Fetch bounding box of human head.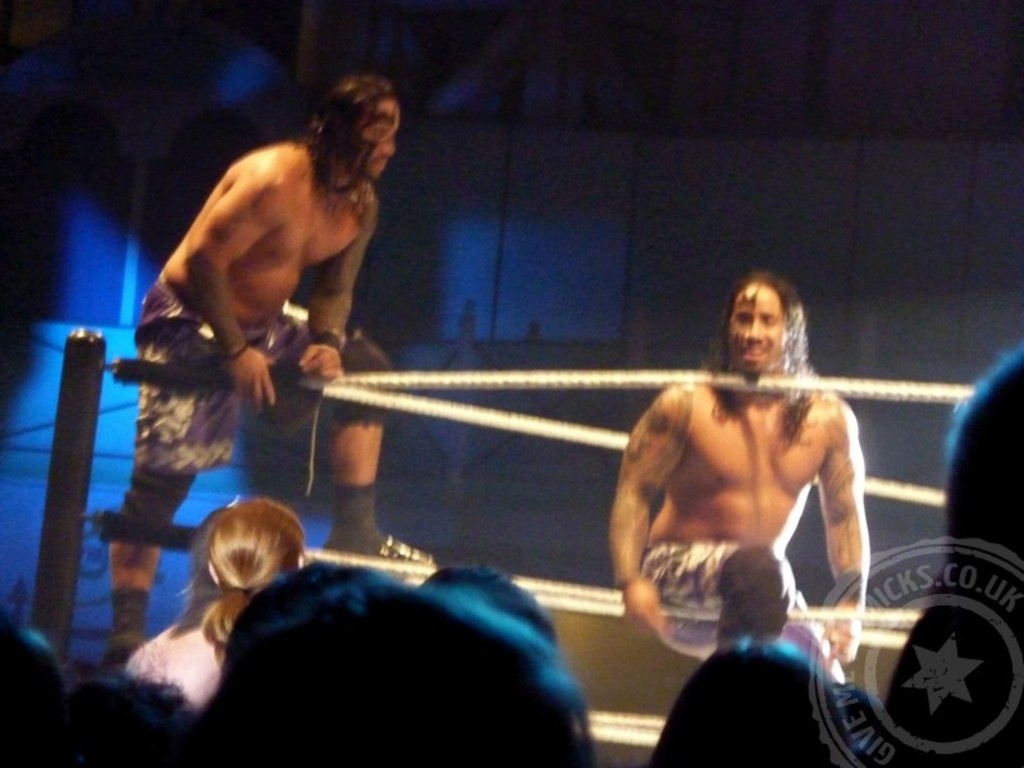
Bbox: 67:667:189:767.
